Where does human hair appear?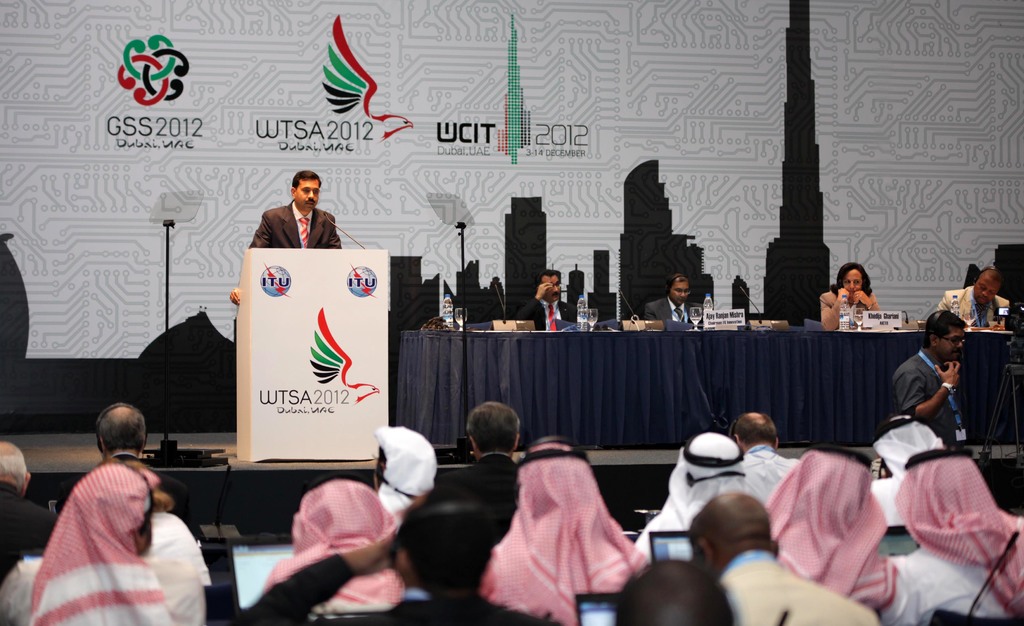
Appears at {"left": 97, "top": 402, "right": 147, "bottom": 451}.
